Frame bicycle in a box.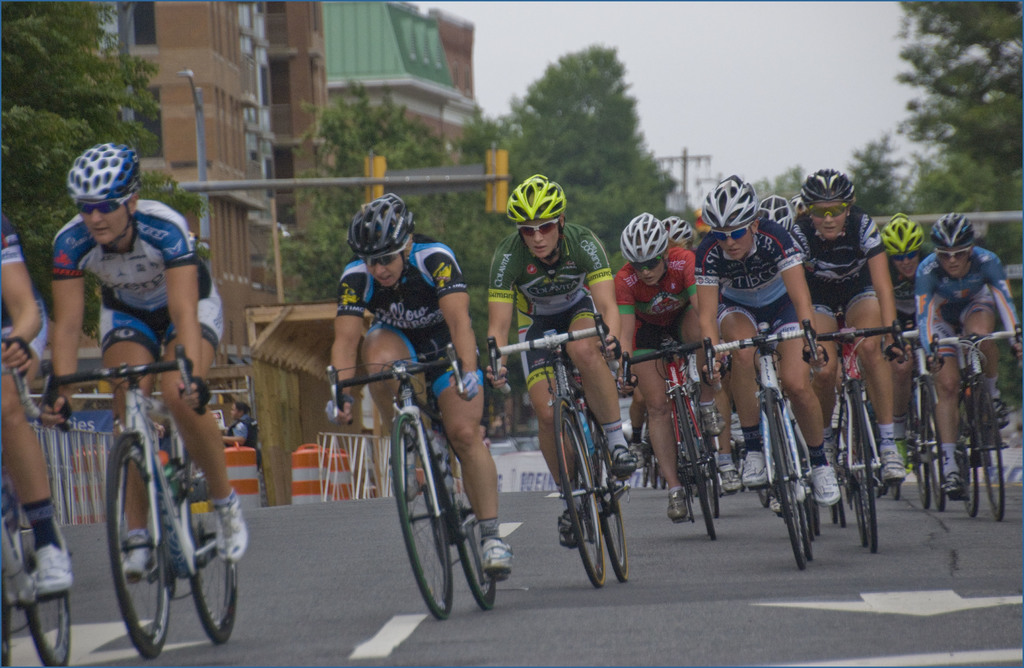
(0,338,74,667).
